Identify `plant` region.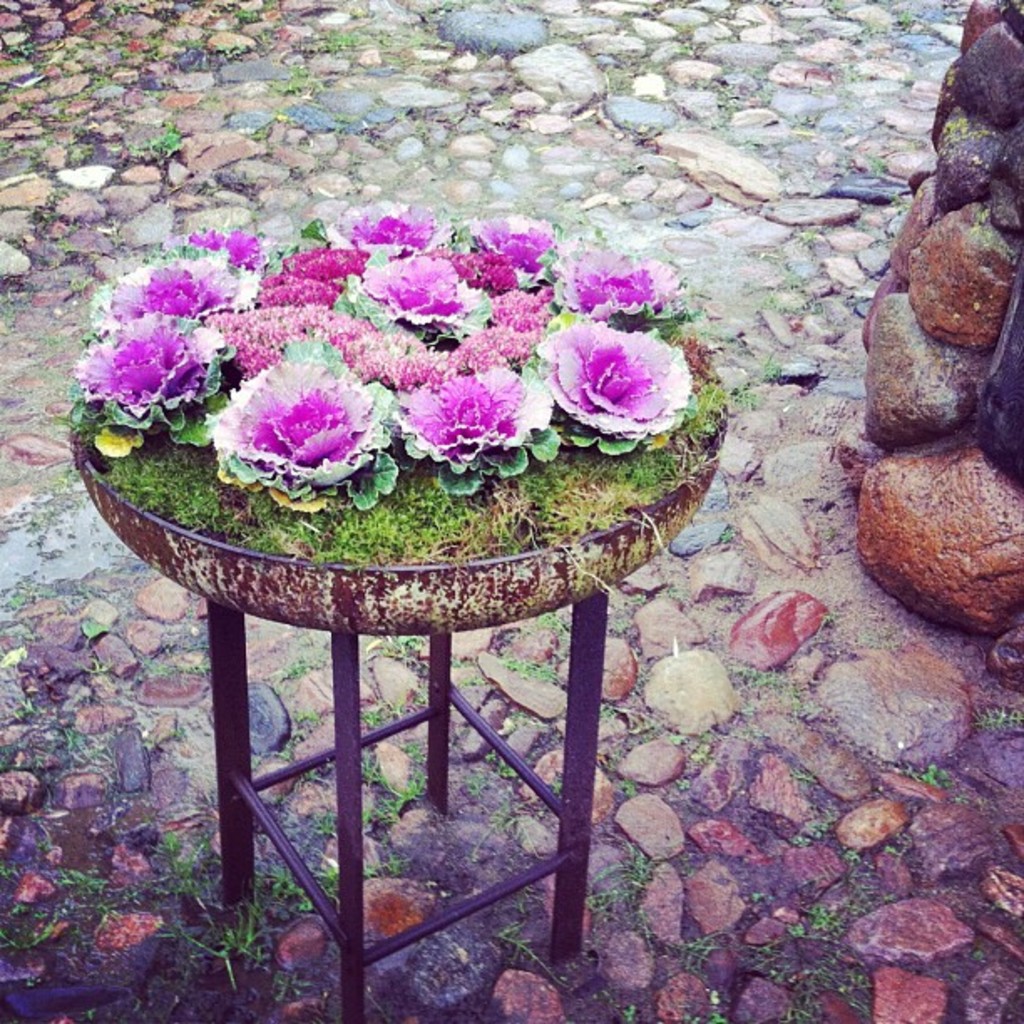
Region: pyautogui.locateOnScreen(283, 654, 313, 679).
